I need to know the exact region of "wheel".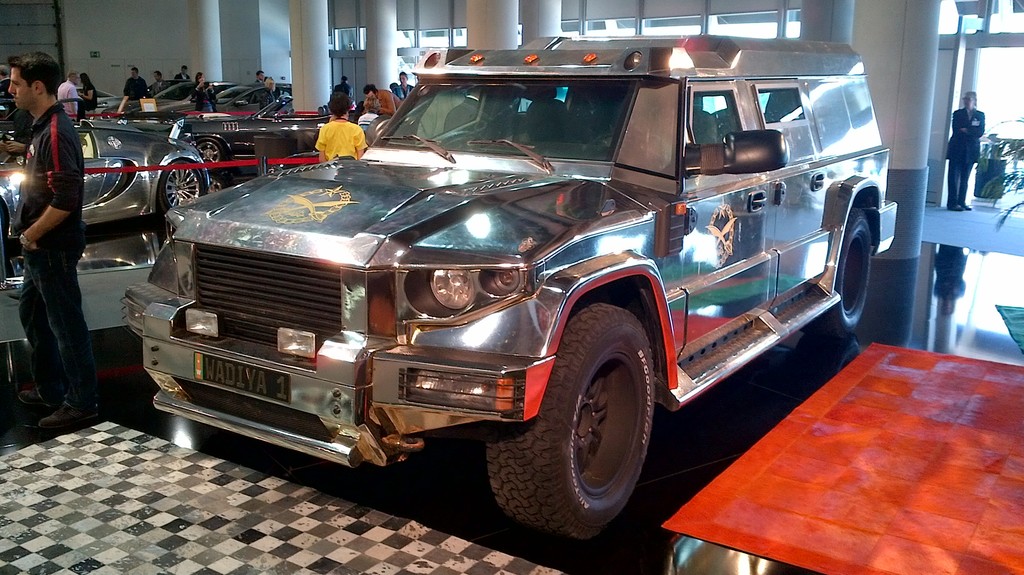
Region: (484, 305, 655, 540).
